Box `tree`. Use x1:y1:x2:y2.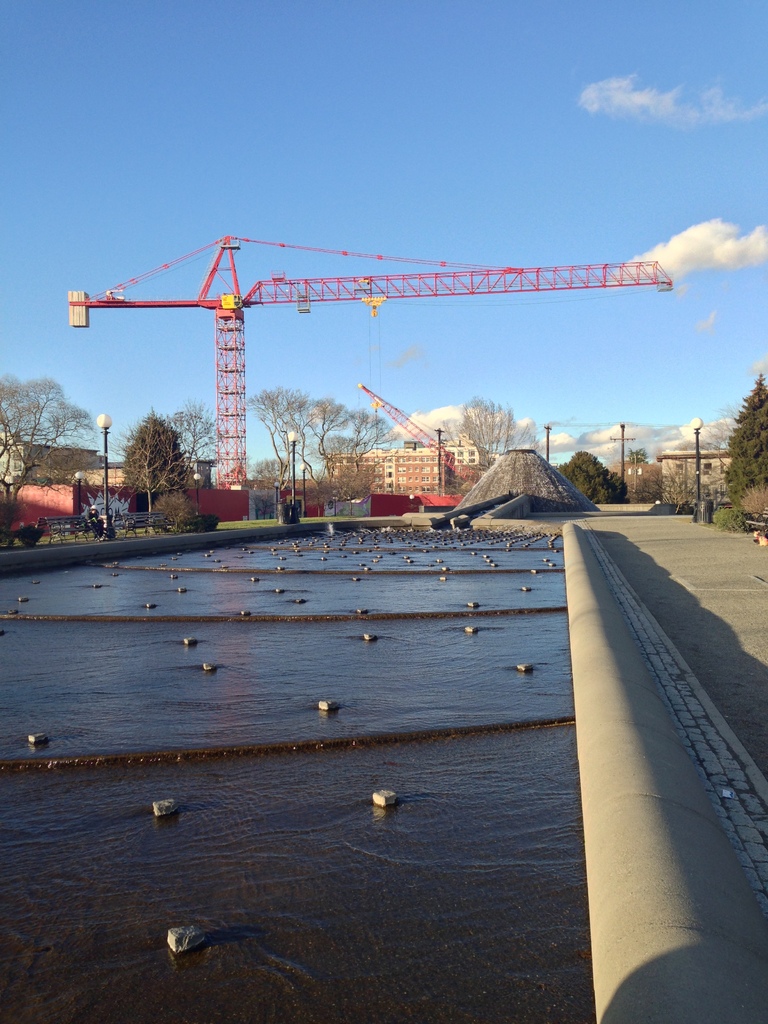
661:377:767:517.
